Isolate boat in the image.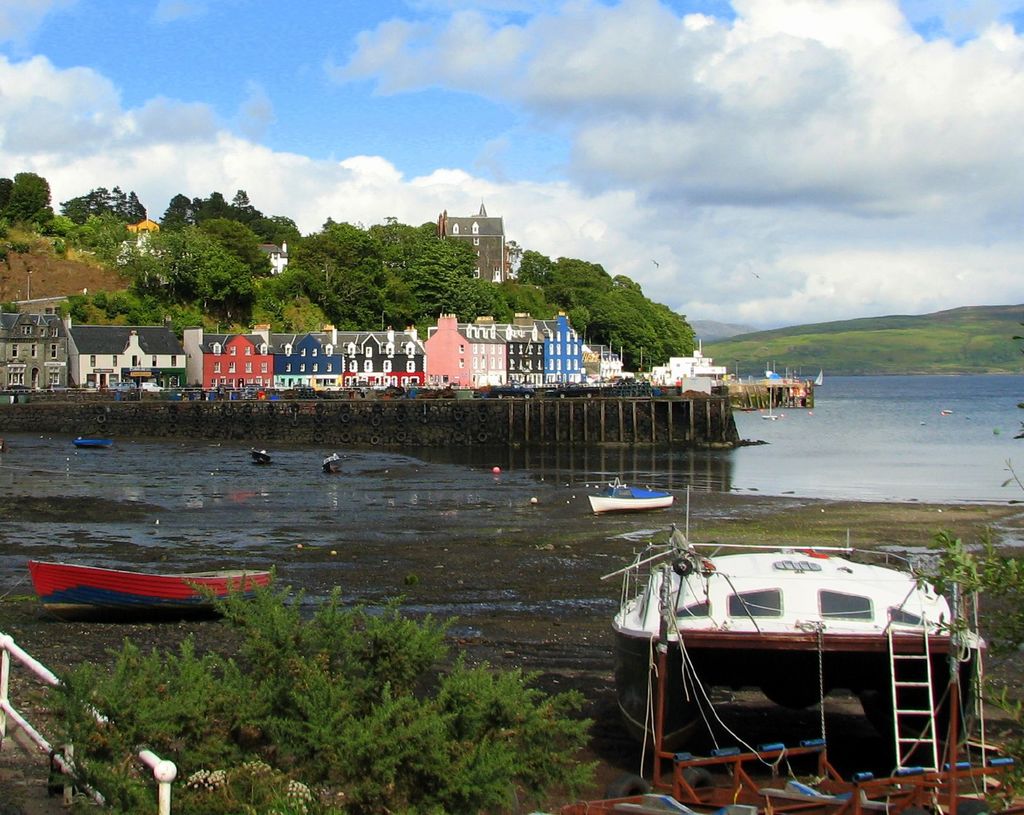
Isolated region: locate(584, 480, 672, 514).
